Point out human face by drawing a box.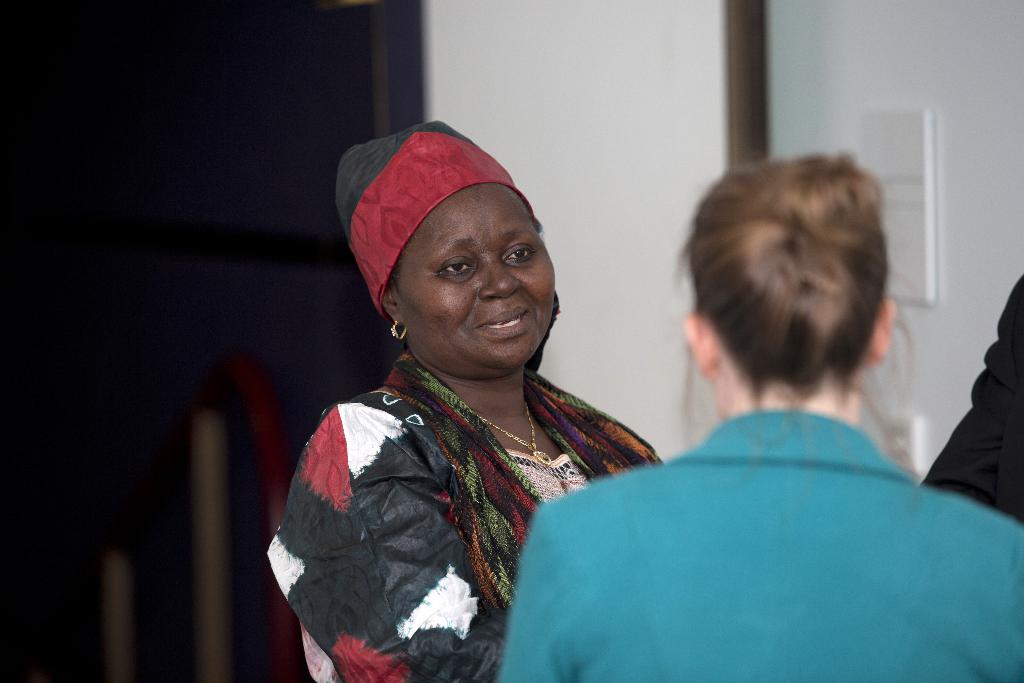
left=395, top=180, right=554, bottom=379.
